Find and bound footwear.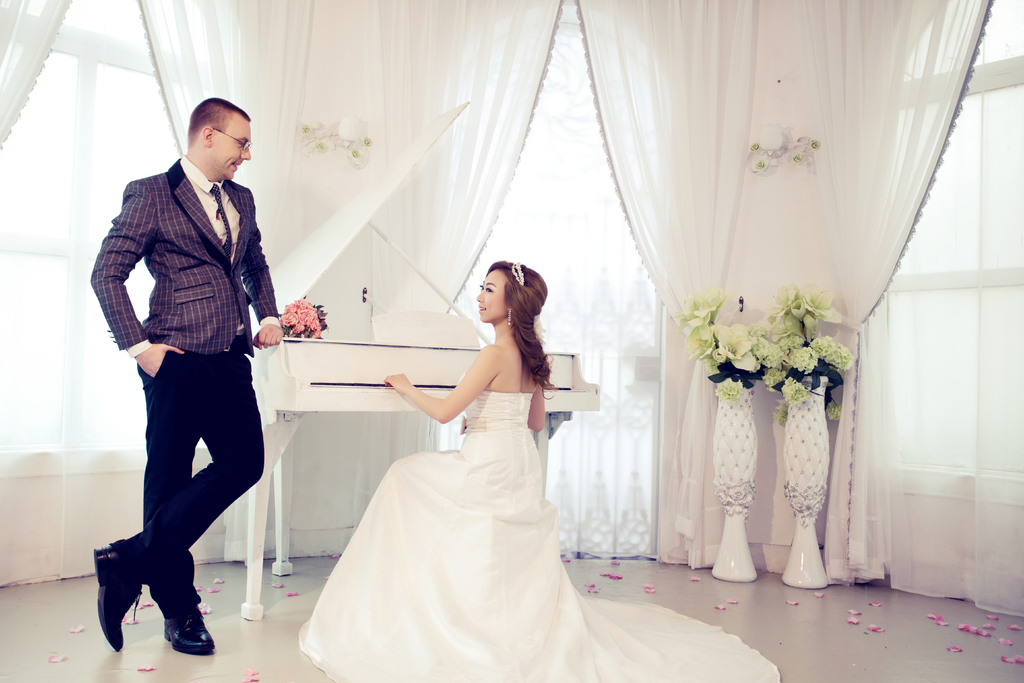
Bound: crop(94, 546, 145, 656).
